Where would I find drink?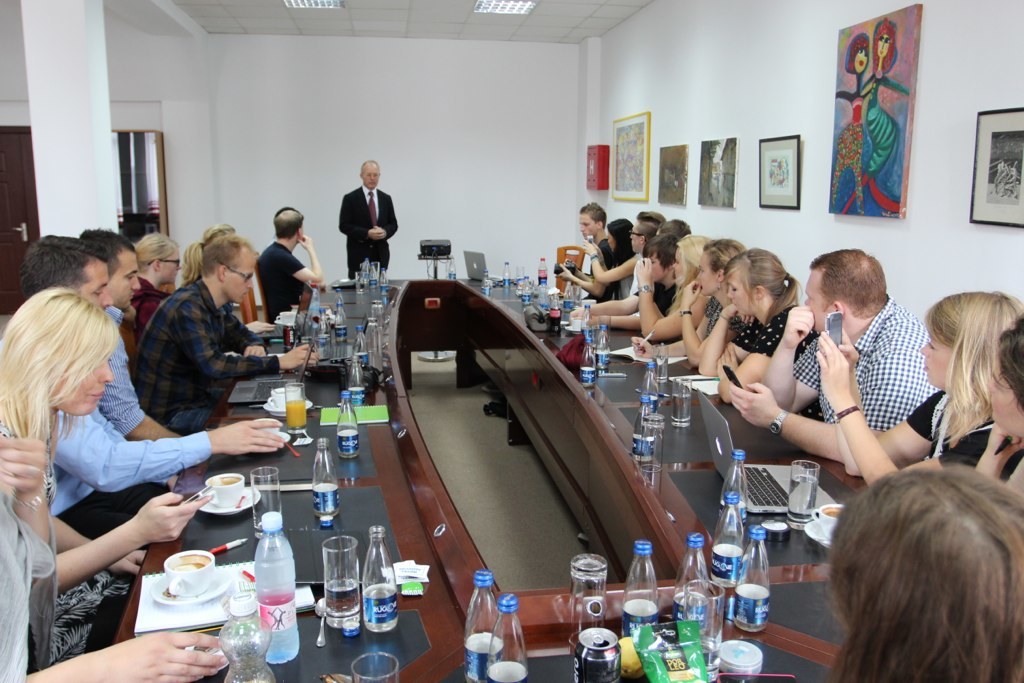
At detection(352, 326, 369, 367).
